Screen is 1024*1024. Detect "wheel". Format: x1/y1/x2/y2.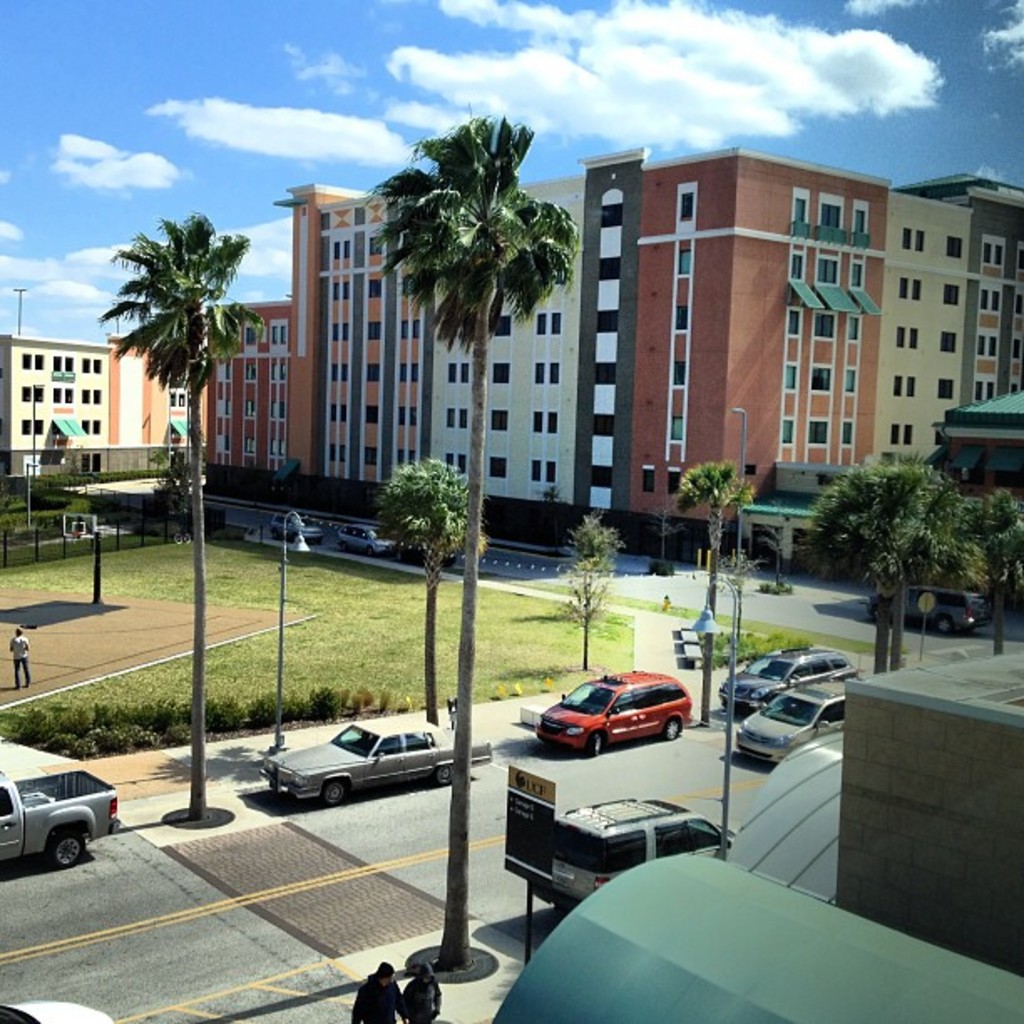
47/833/84/872.
